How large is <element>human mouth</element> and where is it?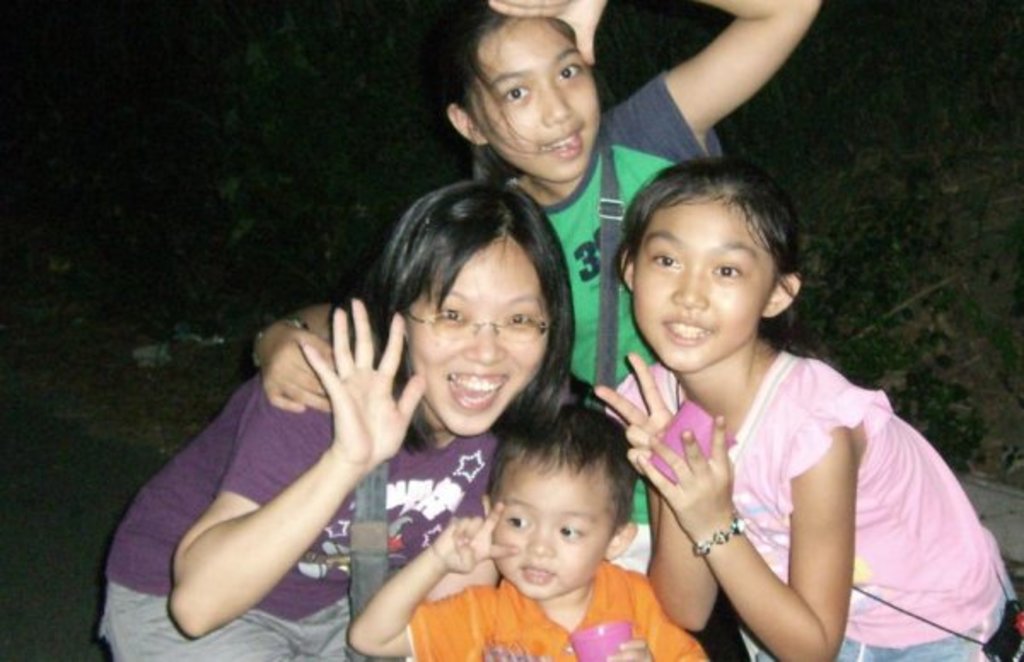
Bounding box: 517, 563, 556, 585.
